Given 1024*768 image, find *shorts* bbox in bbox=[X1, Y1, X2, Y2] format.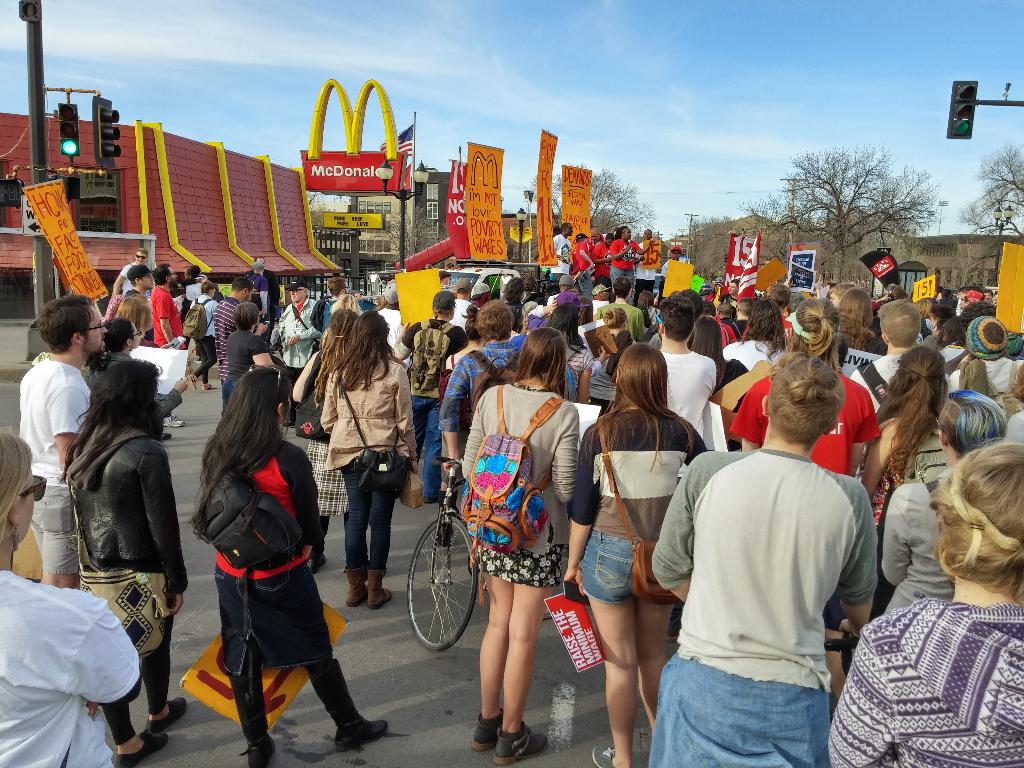
bbox=[33, 483, 80, 574].
